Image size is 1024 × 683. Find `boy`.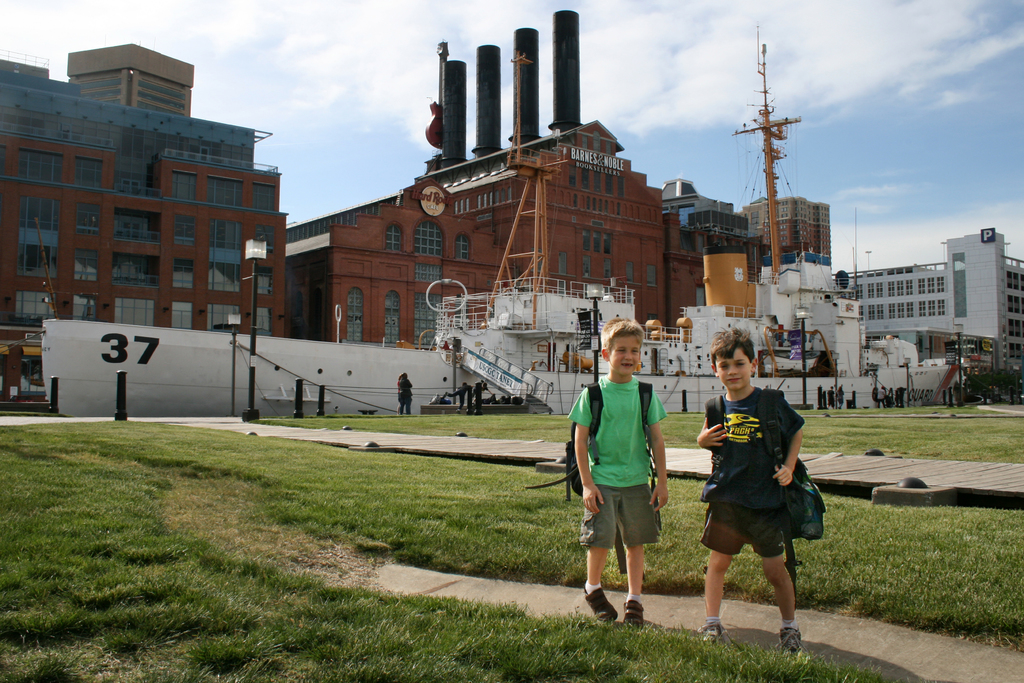
{"x1": 689, "y1": 324, "x2": 801, "y2": 657}.
